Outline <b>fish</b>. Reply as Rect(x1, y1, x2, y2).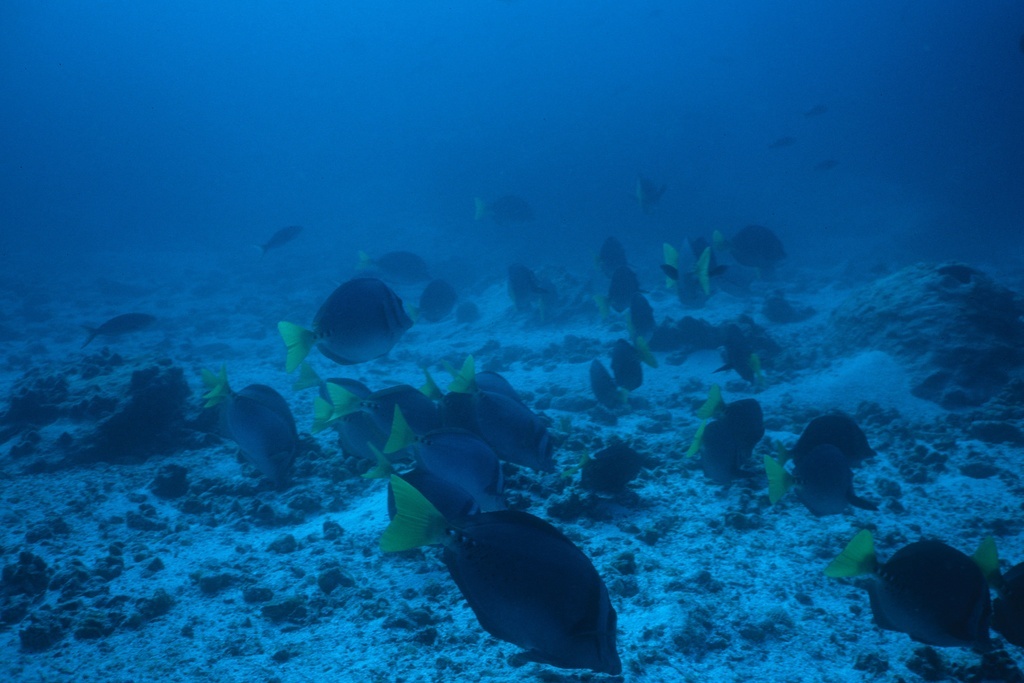
Rect(632, 161, 675, 205).
